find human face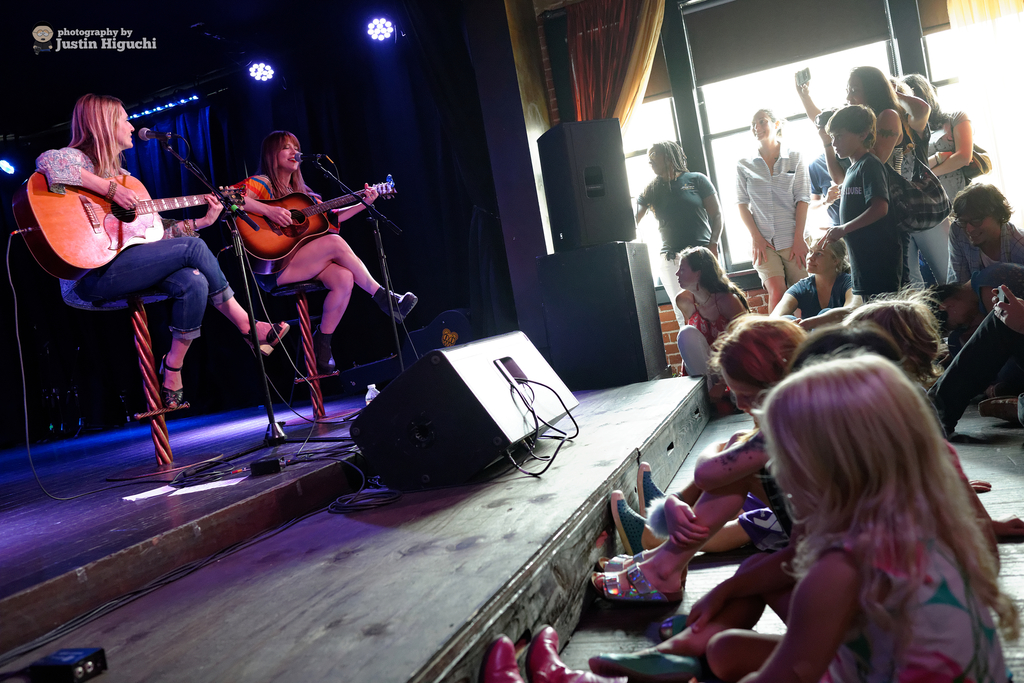
750,110,772,138
